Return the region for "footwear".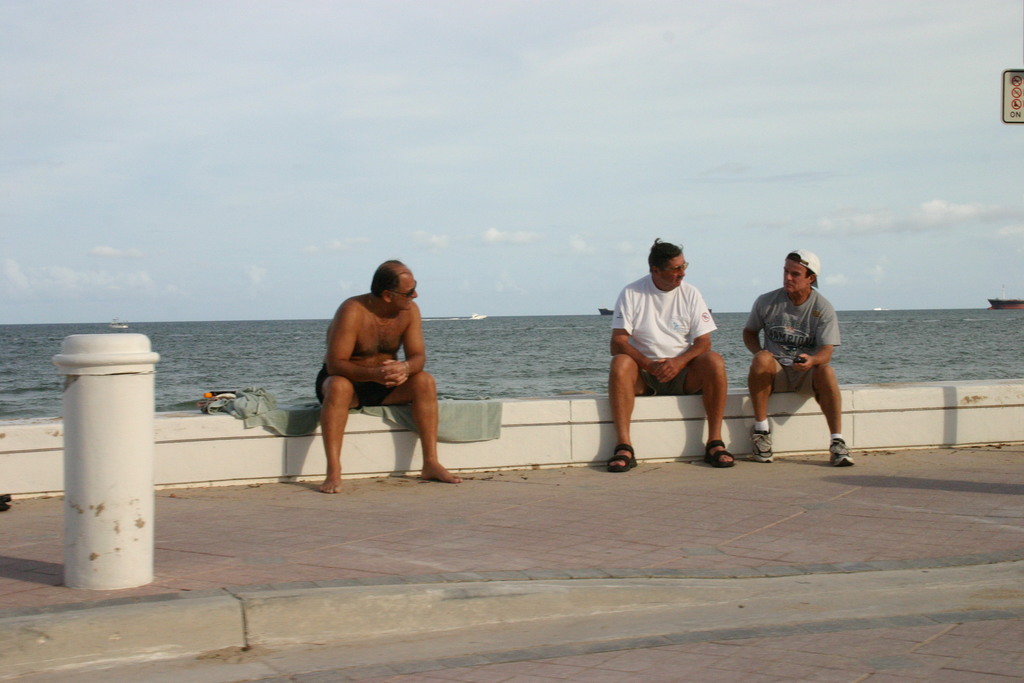
select_region(706, 436, 737, 467).
